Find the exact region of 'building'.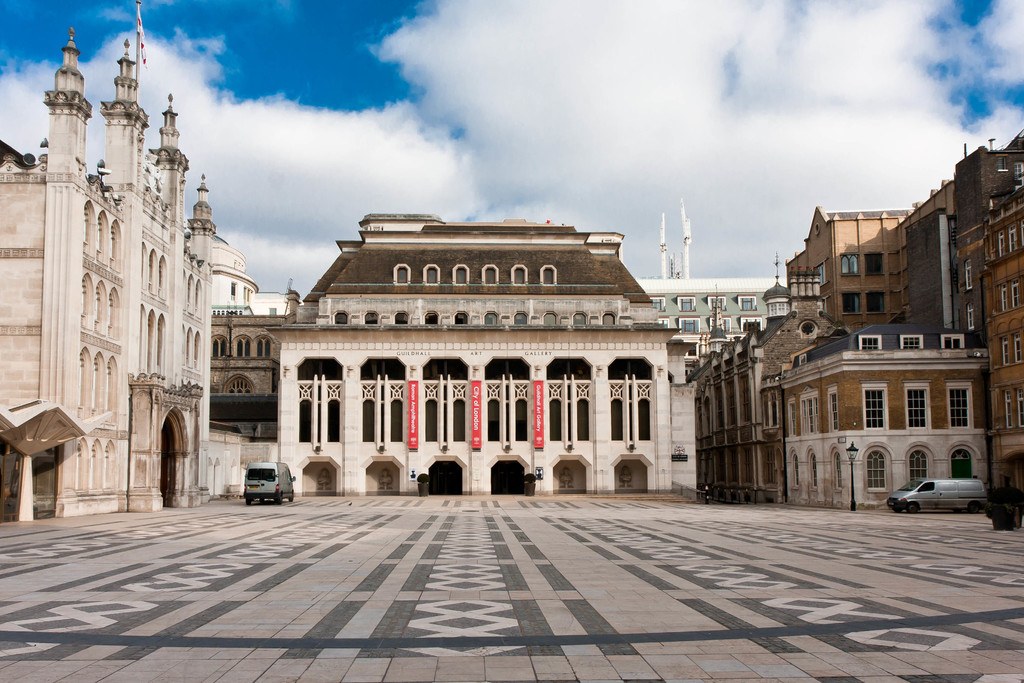
Exact region: box(781, 208, 903, 333).
